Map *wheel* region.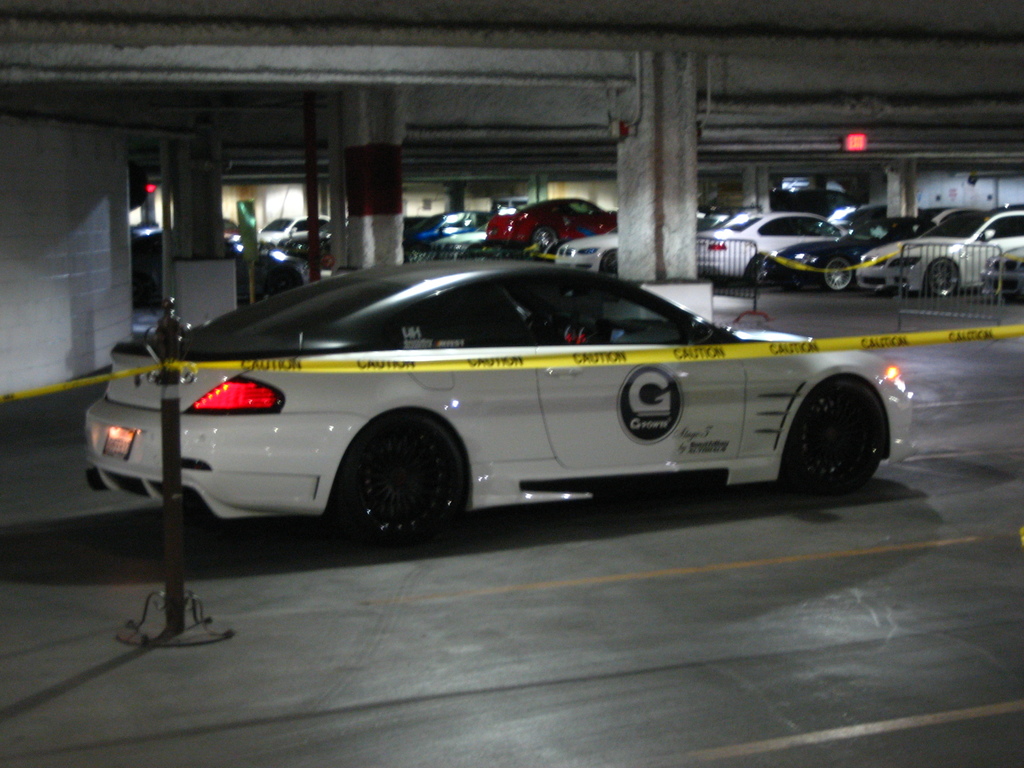
Mapped to 821/259/850/289.
